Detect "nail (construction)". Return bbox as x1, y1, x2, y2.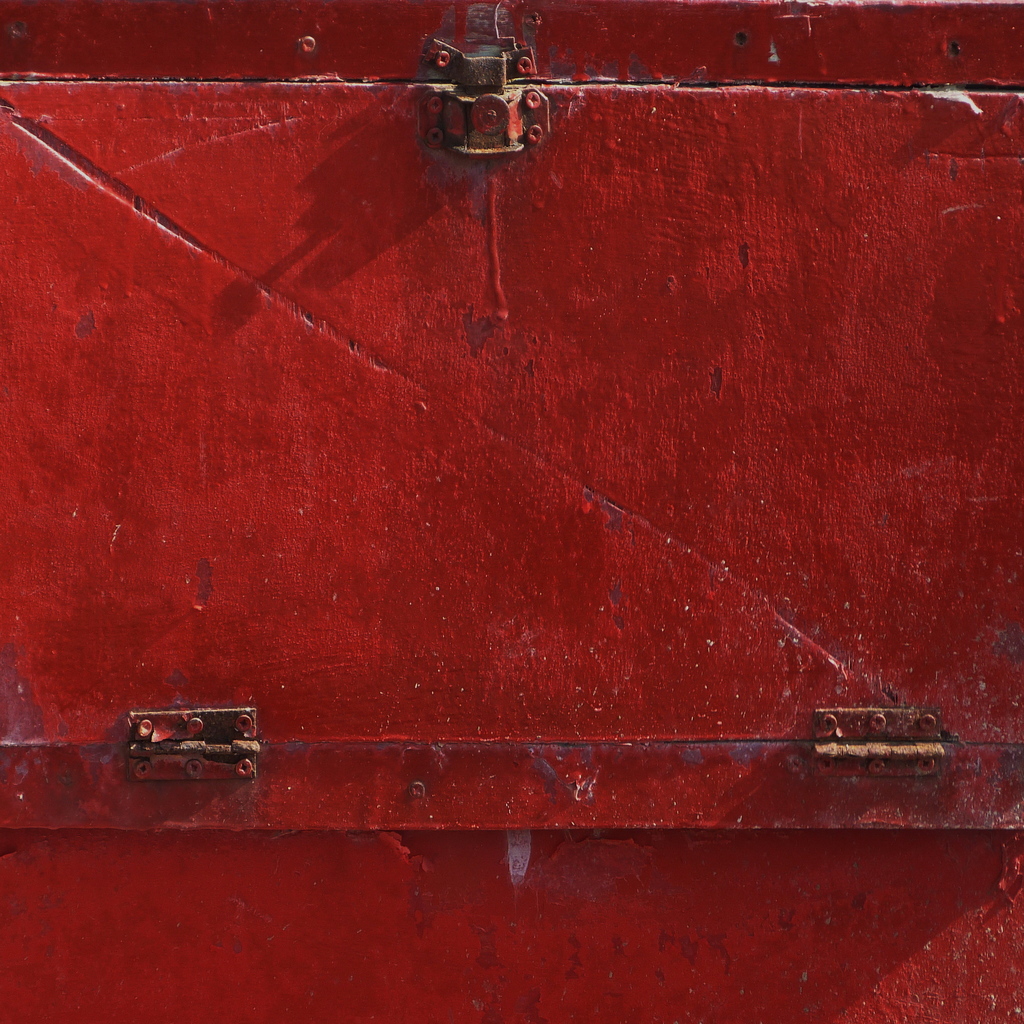
186, 763, 201, 778.
